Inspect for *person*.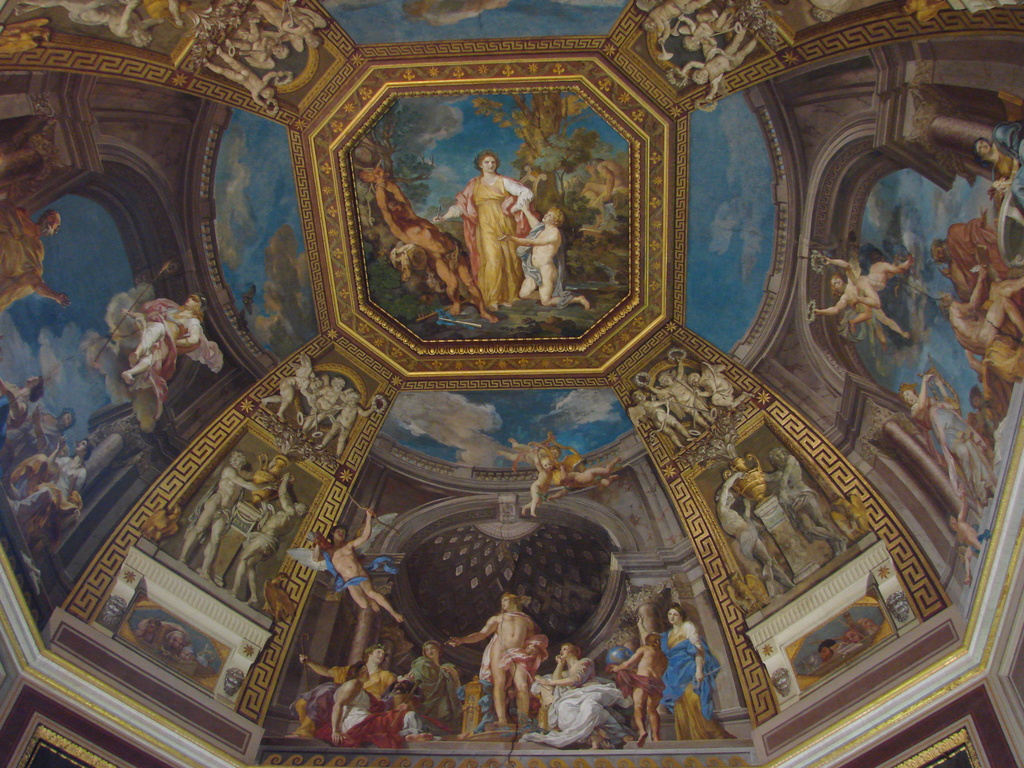
Inspection: 309,394,388,460.
